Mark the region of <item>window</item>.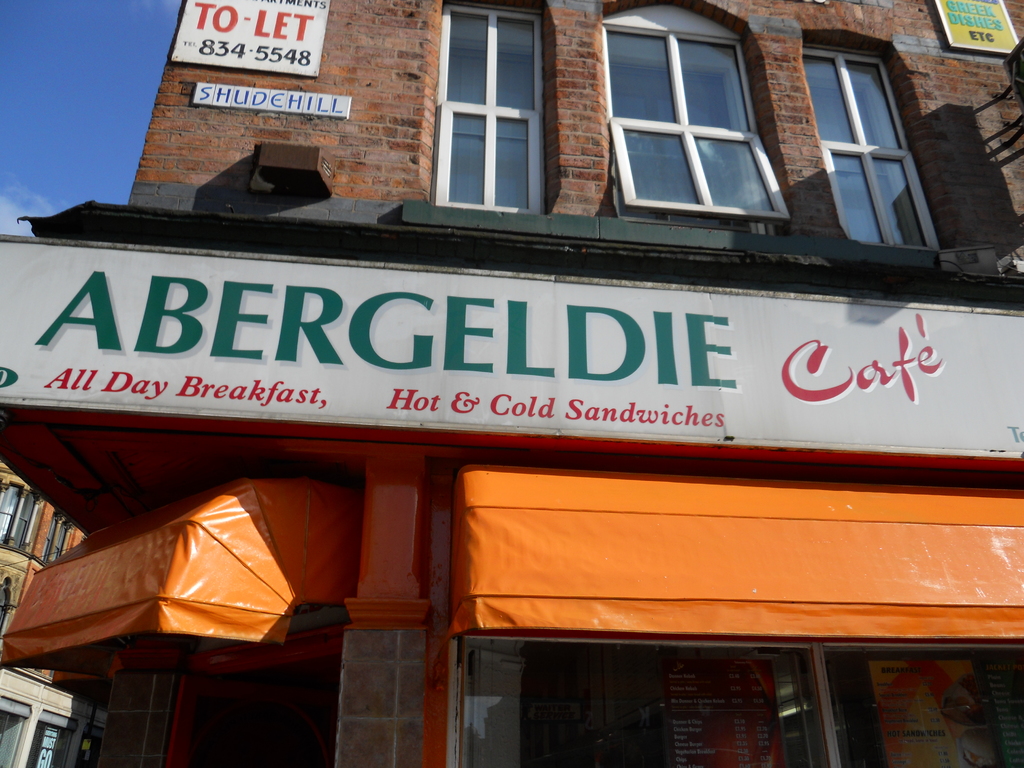
Region: 42/511/74/563.
